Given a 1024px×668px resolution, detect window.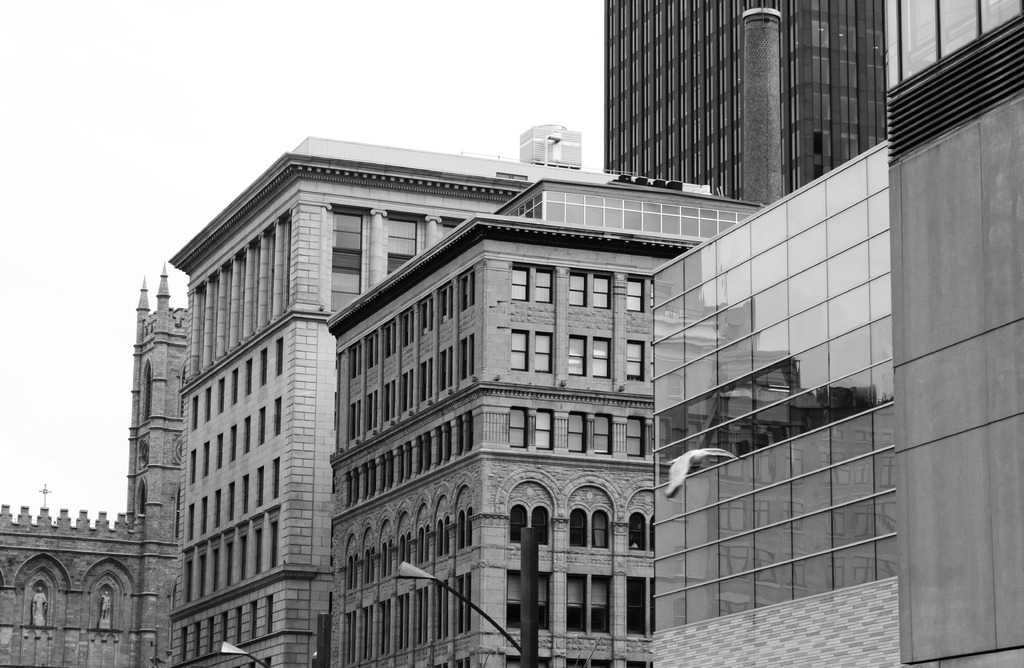
region(595, 277, 615, 304).
